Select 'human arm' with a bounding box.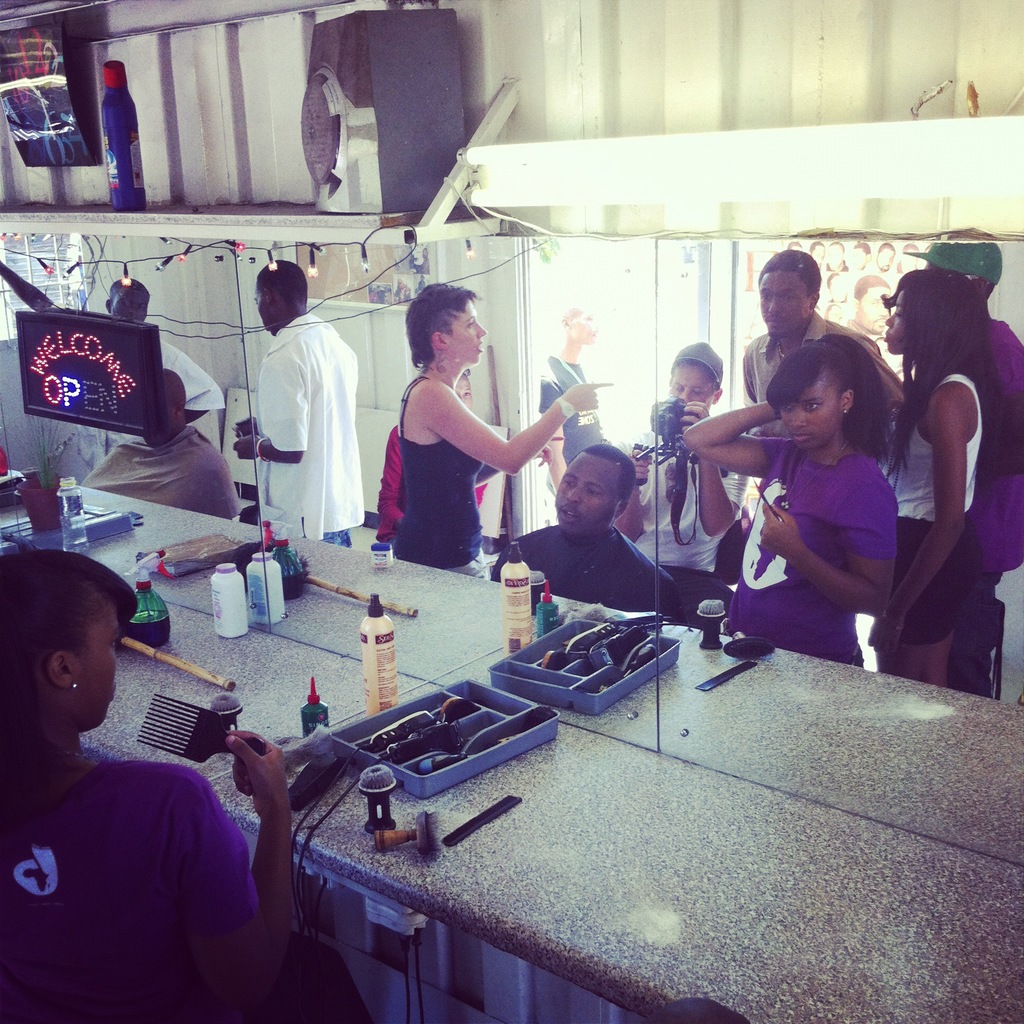
Rect(431, 380, 605, 479).
